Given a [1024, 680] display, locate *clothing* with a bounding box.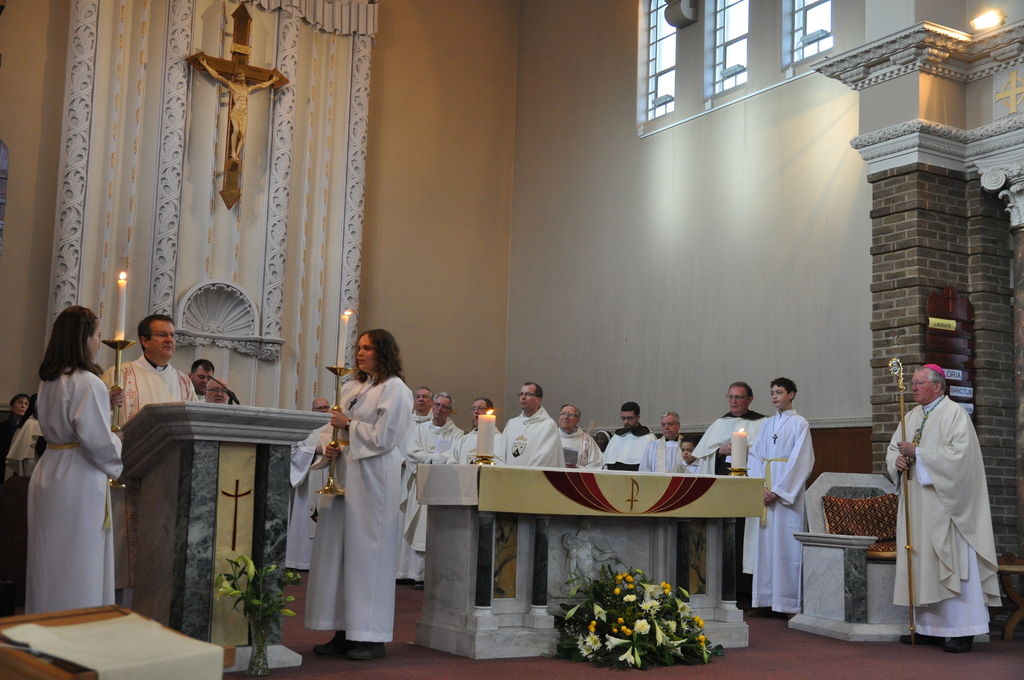
Located: box(397, 405, 432, 578).
